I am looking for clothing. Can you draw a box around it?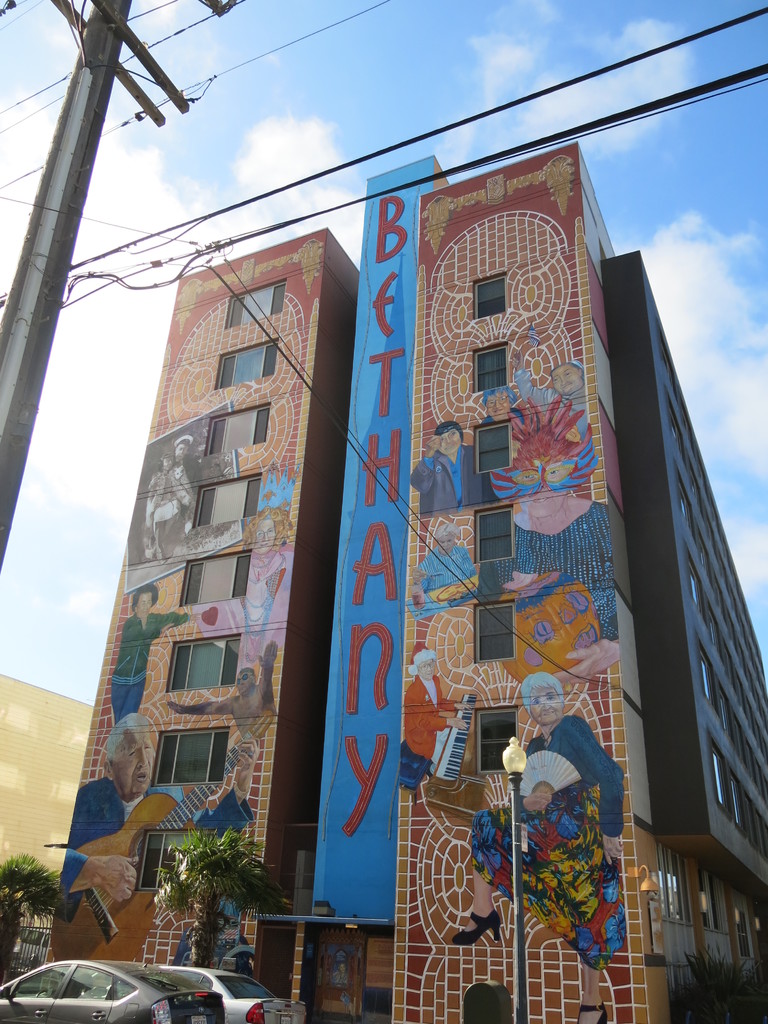
Sure, the bounding box is [463, 701, 644, 968].
